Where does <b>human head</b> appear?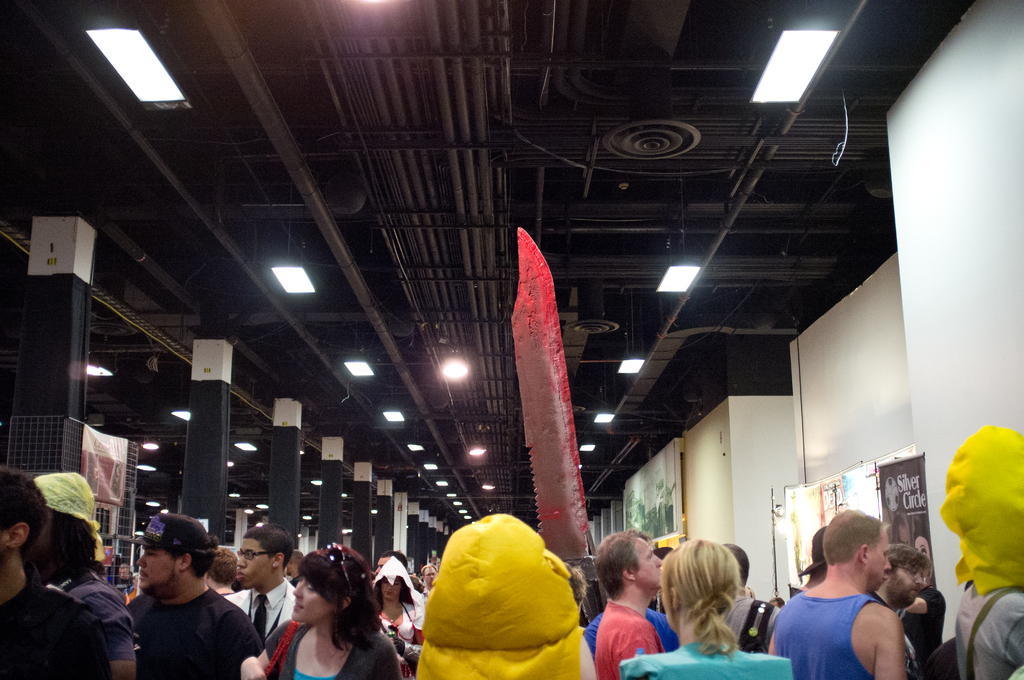
Appears at x1=824, y1=510, x2=888, y2=590.
